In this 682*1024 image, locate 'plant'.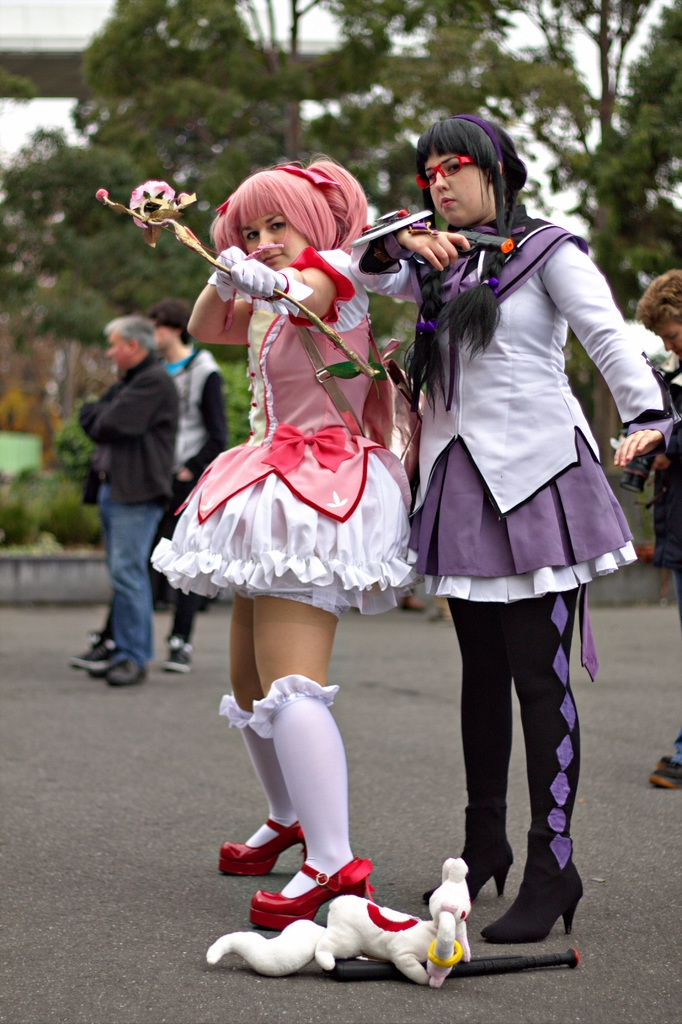
Bounding box: (211, 358, 250, 452).
